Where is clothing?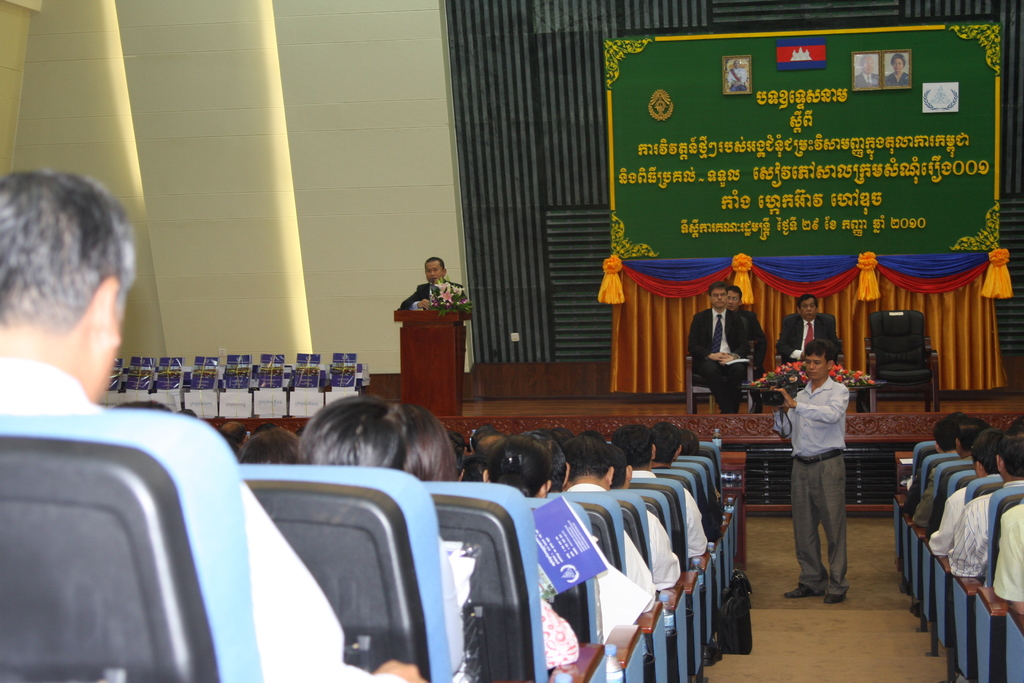
{"x1": 995, "y1": 503, "x2": 1023, "y2": 604}.
